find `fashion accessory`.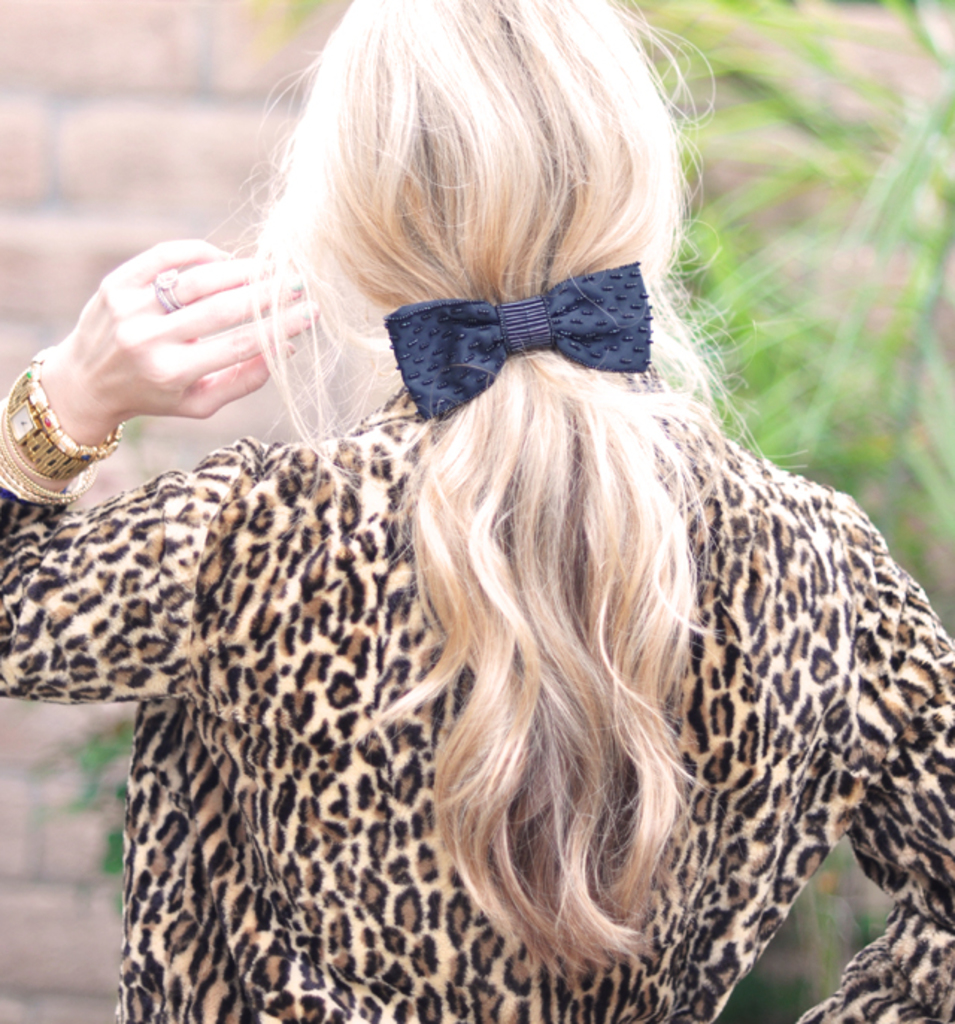
bbox(155, 269, 176, 302).
